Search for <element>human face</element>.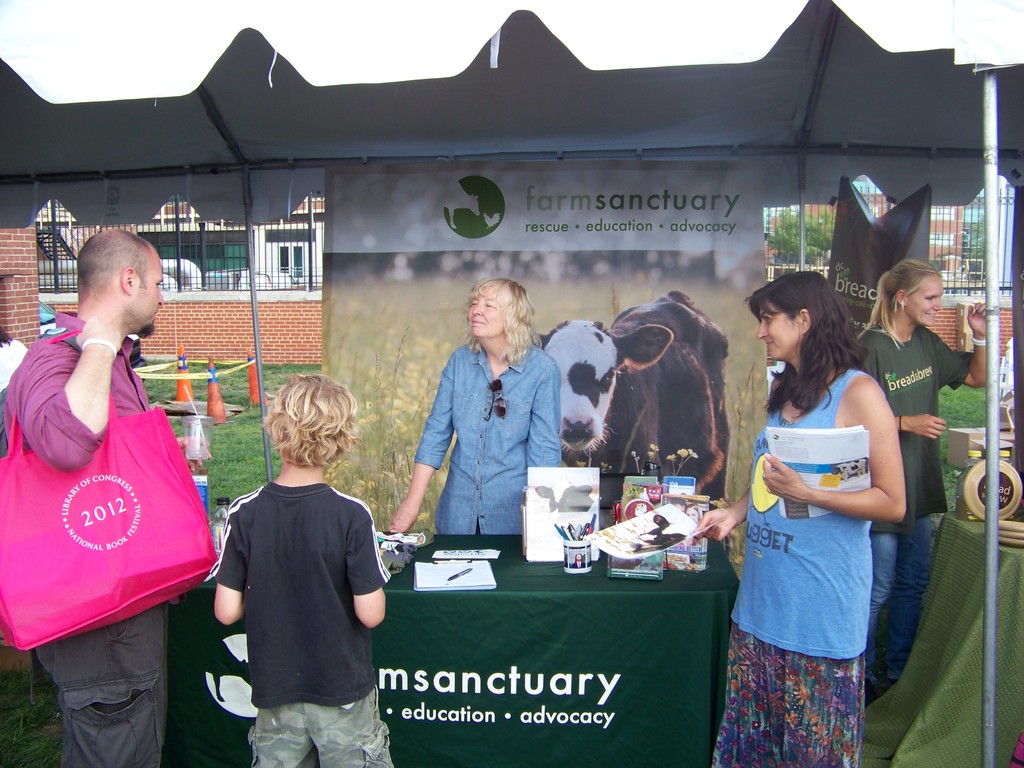
Found at (x1=904, y1=274, x2=945, y2=329).
